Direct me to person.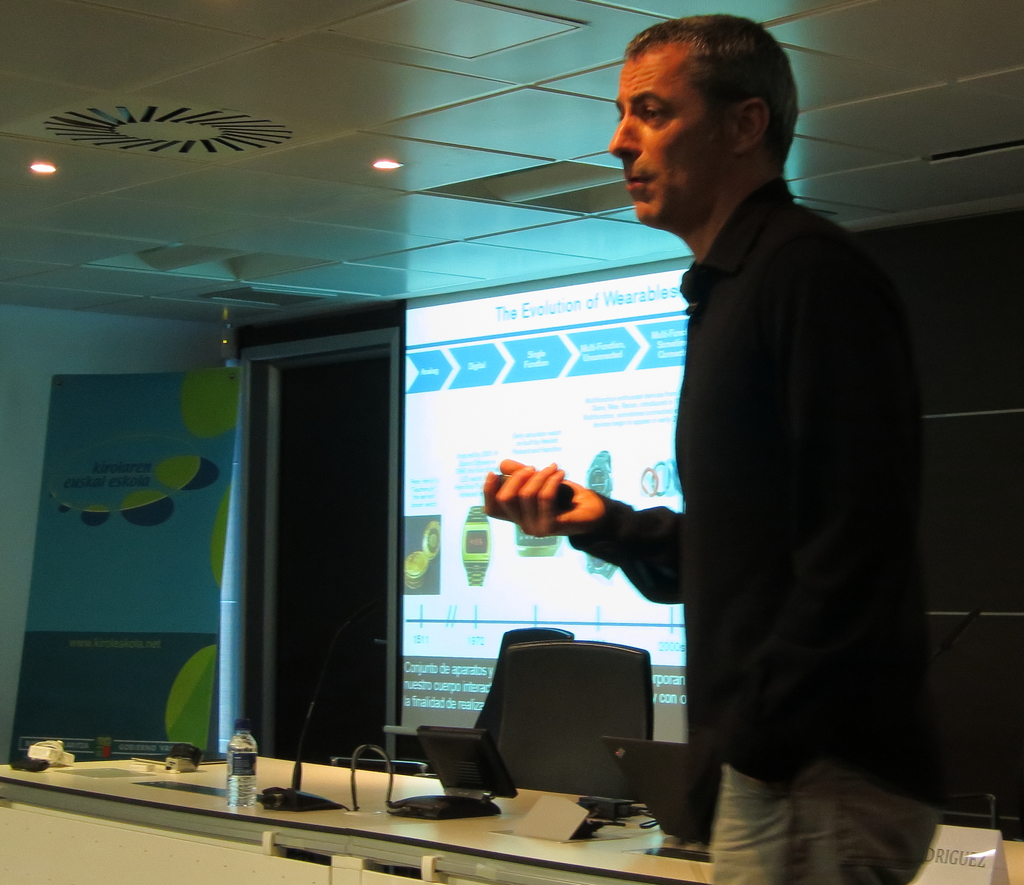
Direction: 478, 13, 927, 884.
